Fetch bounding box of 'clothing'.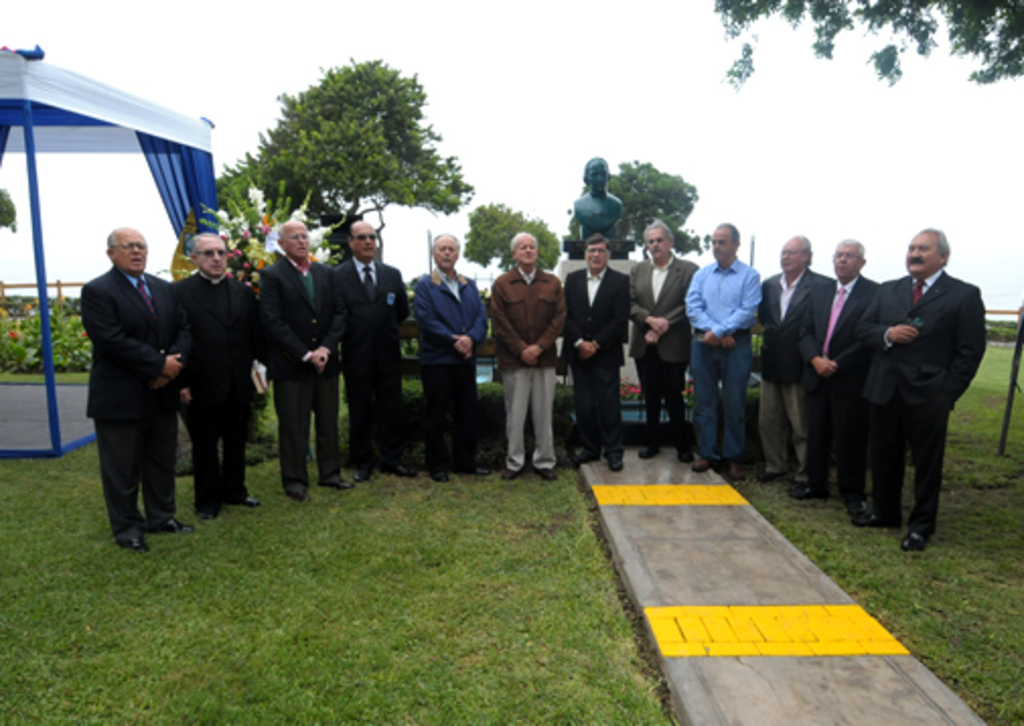
Bbox: locate(852, 278, 996, 550).
